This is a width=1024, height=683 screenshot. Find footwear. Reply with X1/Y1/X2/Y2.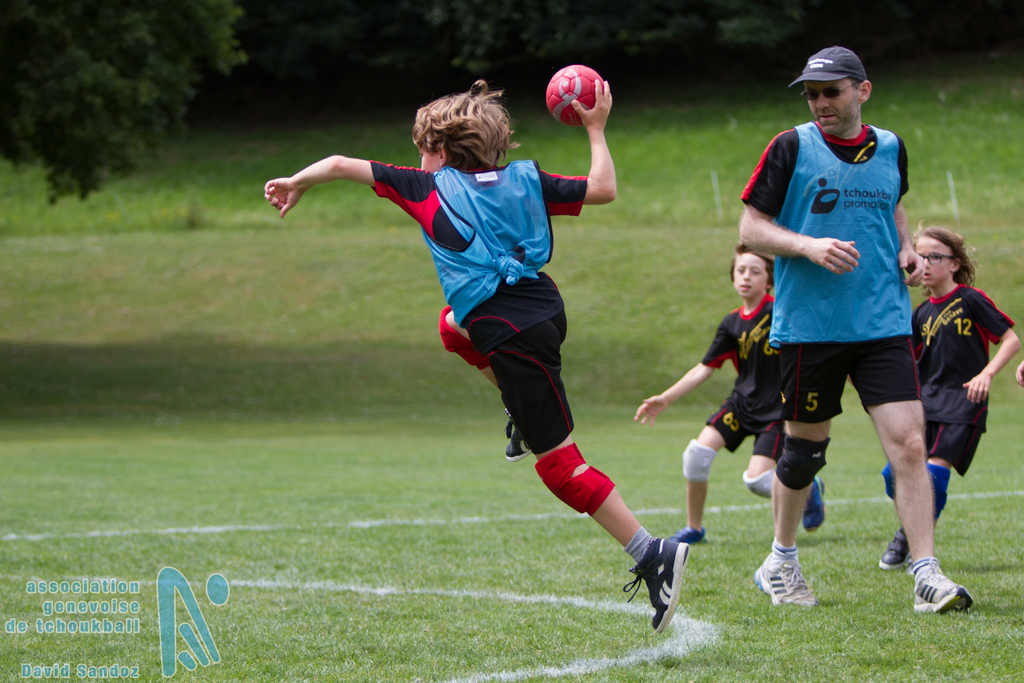
621/536/683/635.
